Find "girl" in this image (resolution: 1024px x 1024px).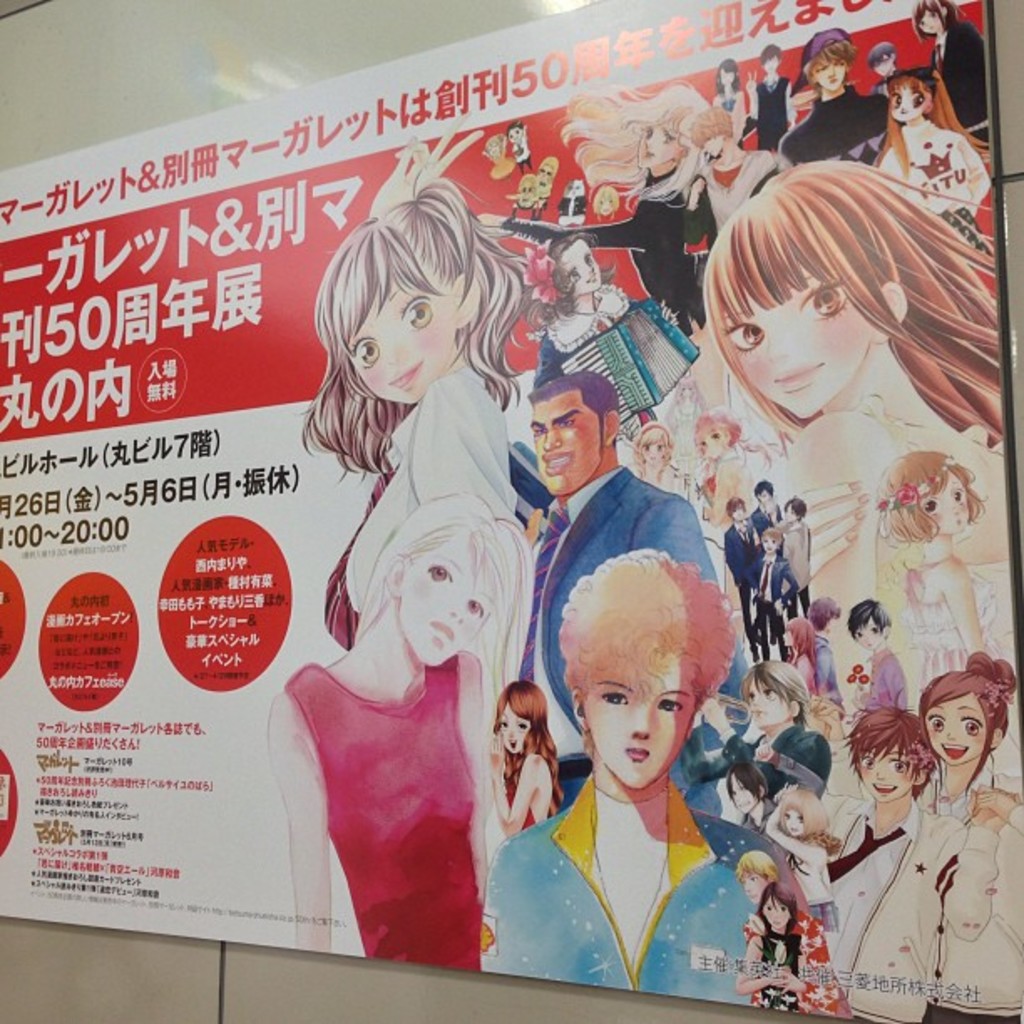
(266, 487, 527, 967).
